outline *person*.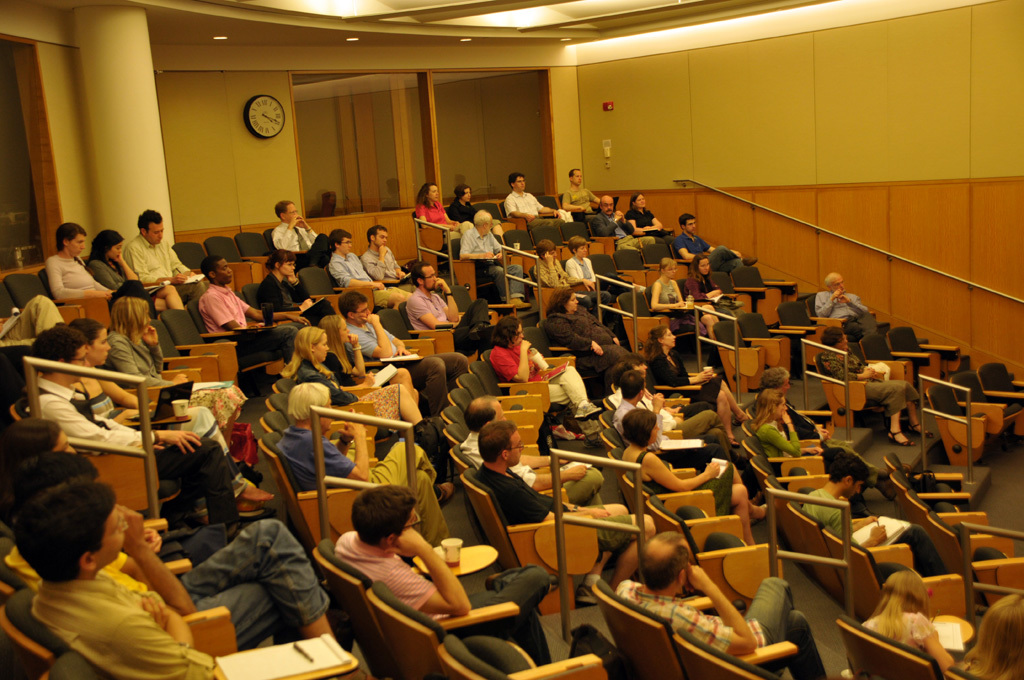
Outline: pyautogui.locateOnScreen(29, 479, 219, 679).
